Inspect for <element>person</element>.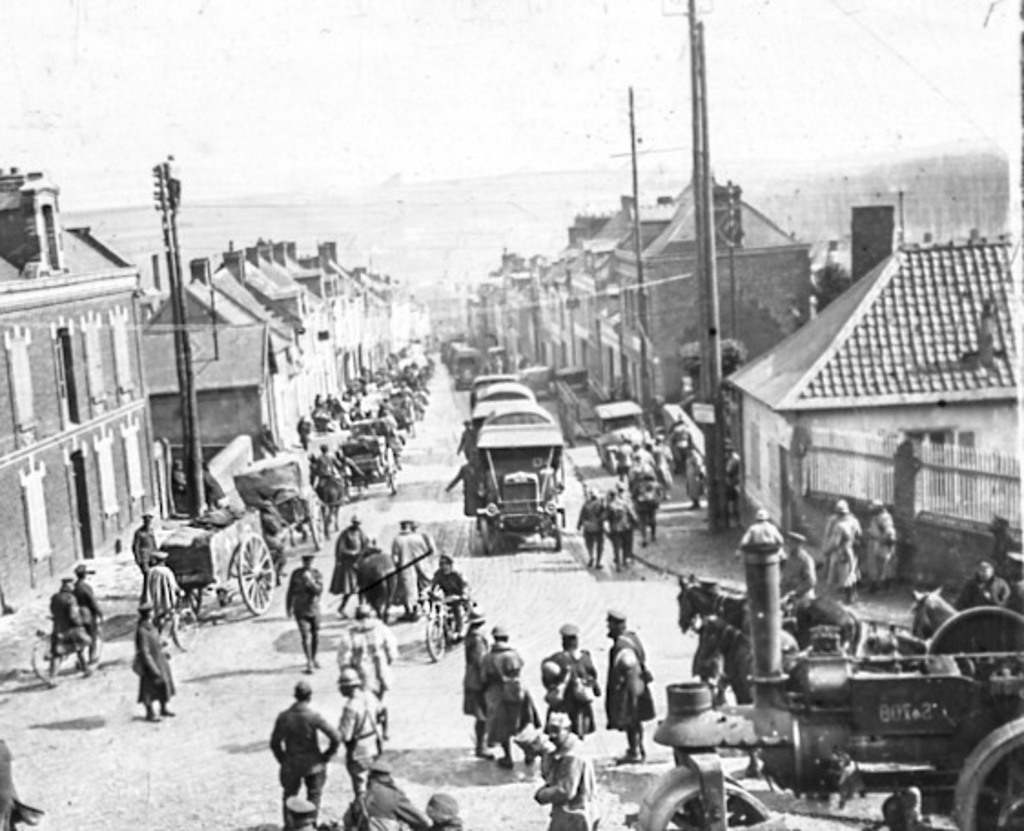
Inspection: 430:791:466:829.
